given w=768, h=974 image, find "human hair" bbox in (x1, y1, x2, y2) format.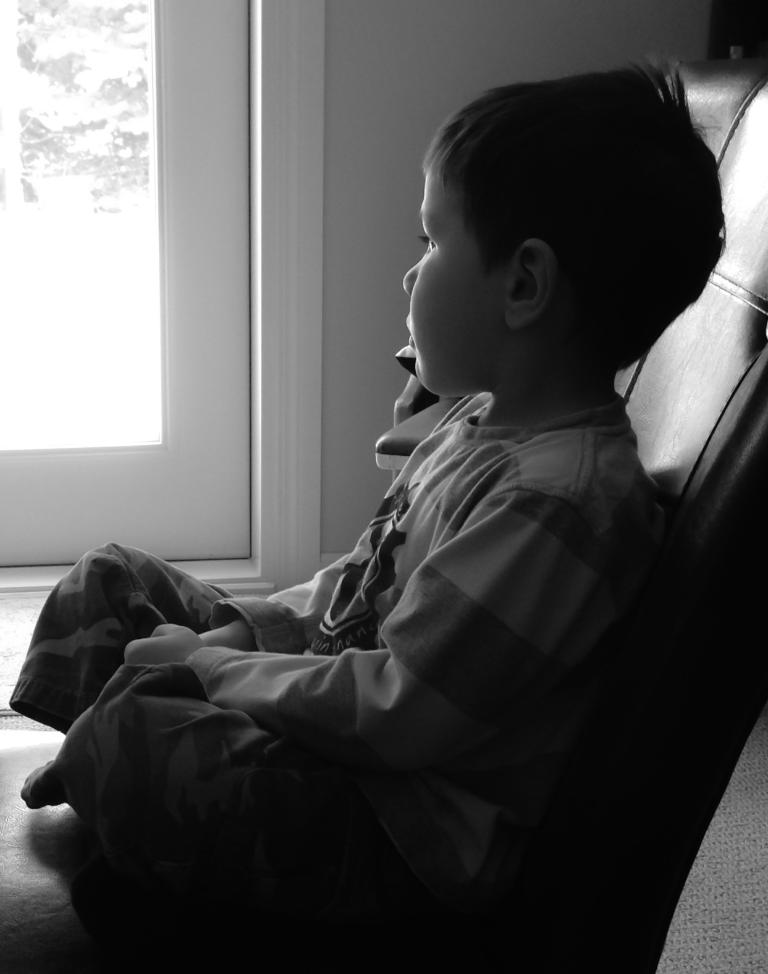
(431, 57, 728, 340).
